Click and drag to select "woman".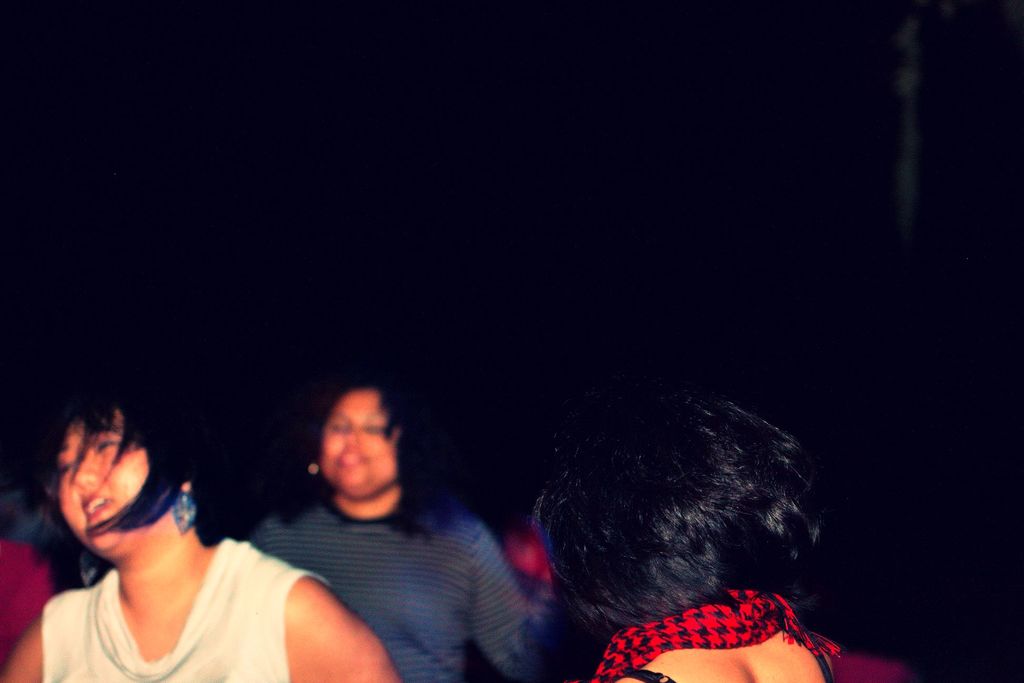
Selection: <bbox>0, 367, 397, 682</bbox>.
